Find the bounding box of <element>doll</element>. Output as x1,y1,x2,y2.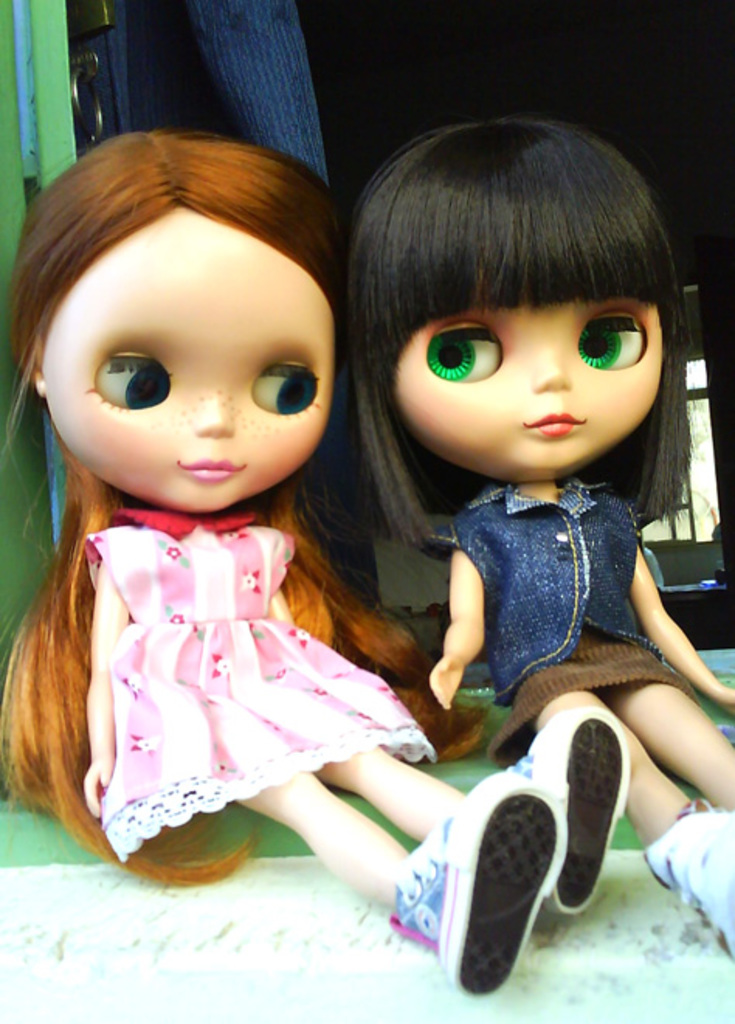
346,107,733,937.
